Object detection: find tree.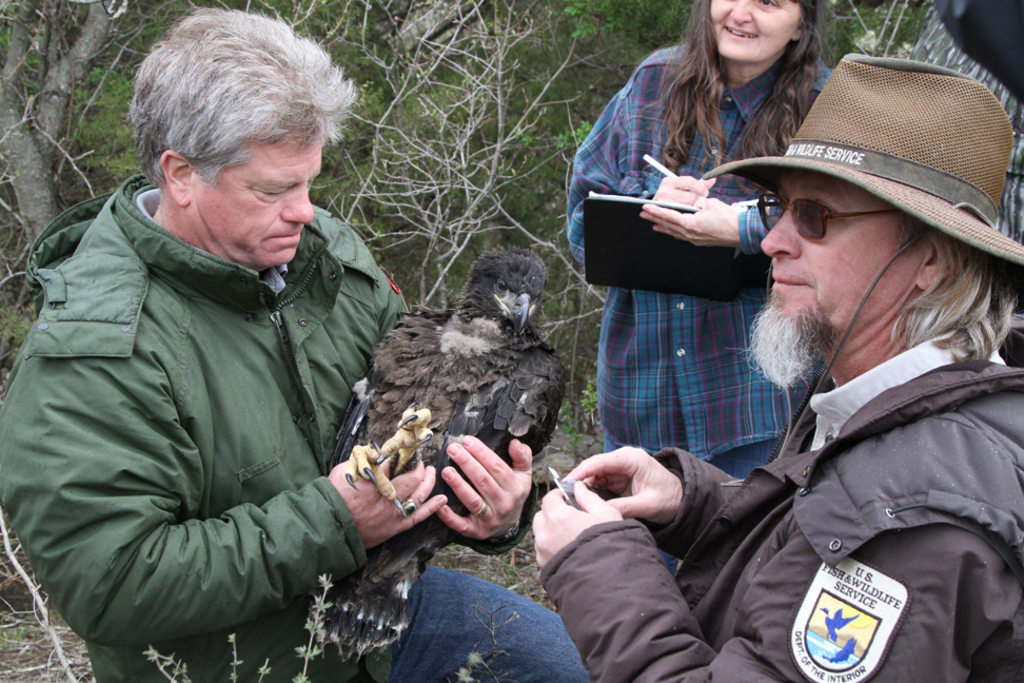
x1=0, y1=0, x2=669, y2=476.
